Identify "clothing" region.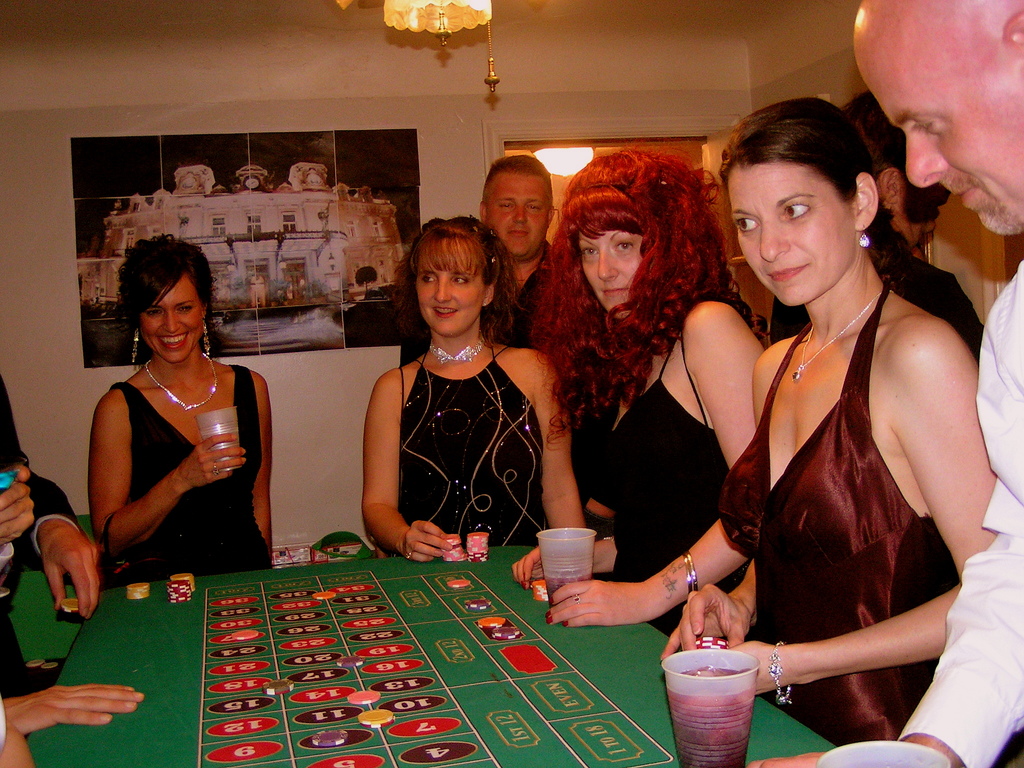
Region: l=0, t=367, r=80, b=677.
